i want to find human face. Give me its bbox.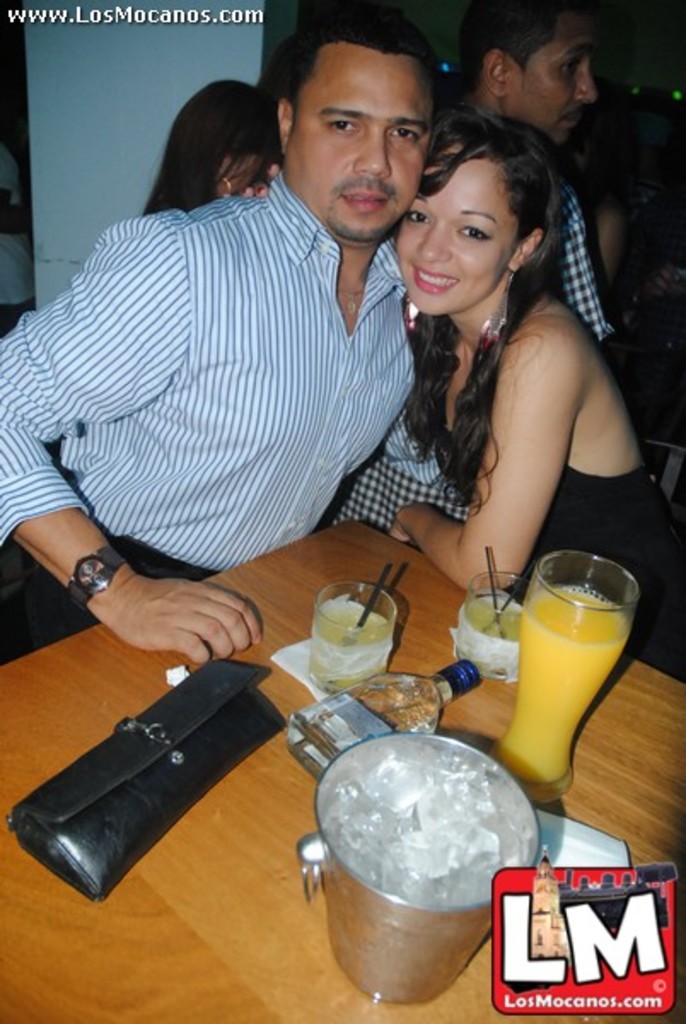
{"left": 295, "top": 46, "right": 435, "bottom": 241}.
